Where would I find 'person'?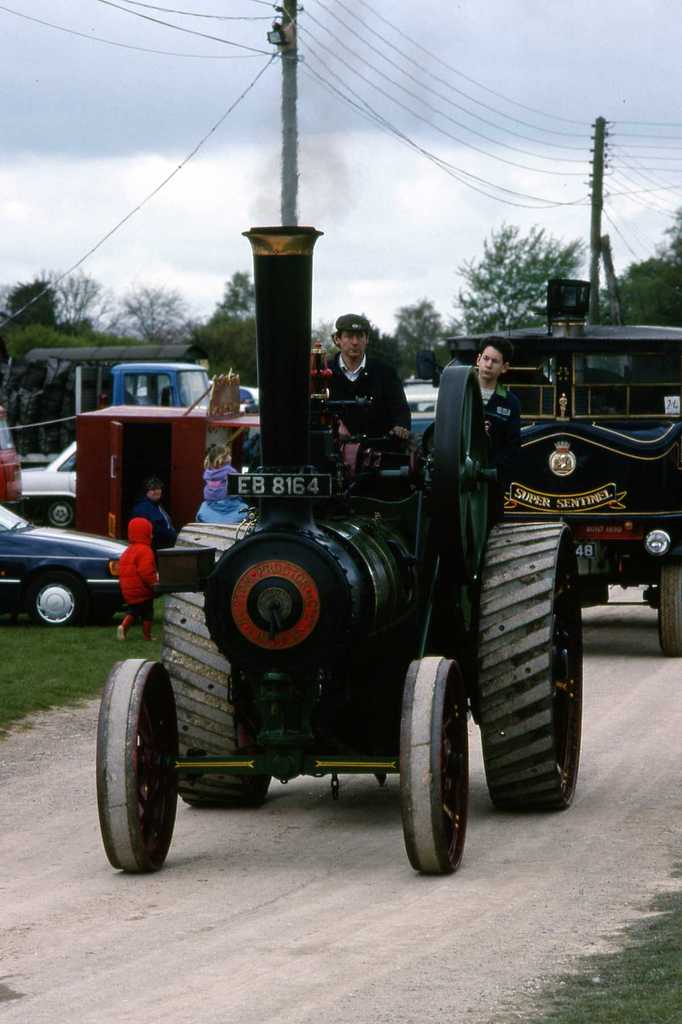
At (114, 512, 161, 636).
